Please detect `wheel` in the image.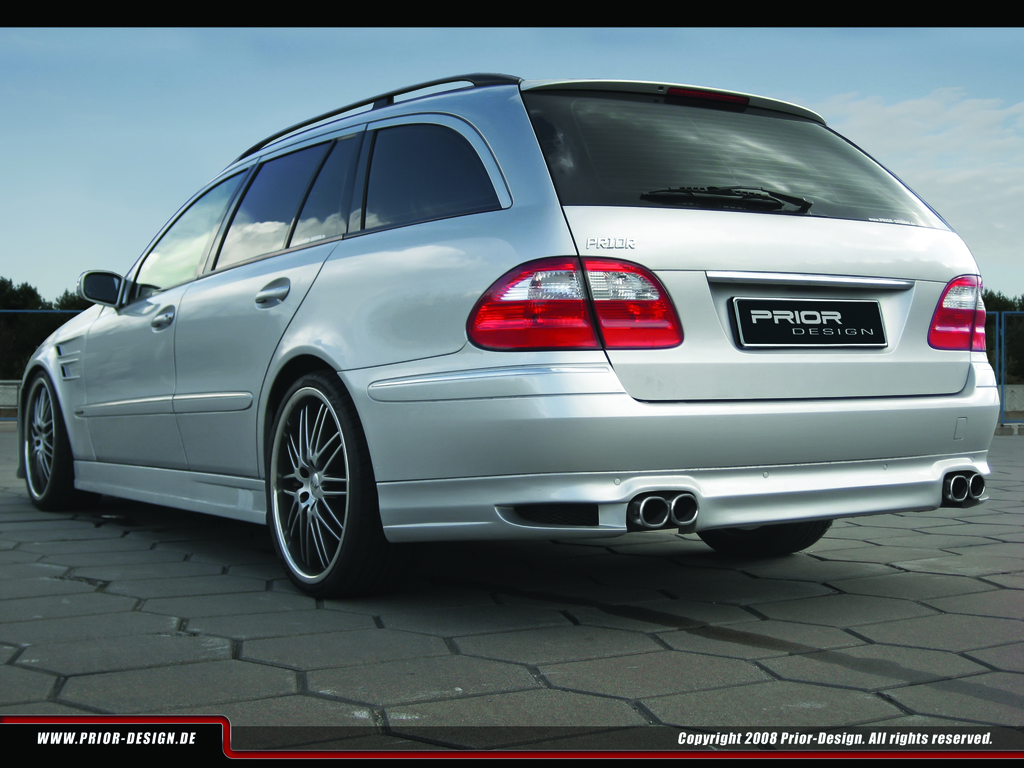
(left=15, top=369, right=88, bottom=514).
